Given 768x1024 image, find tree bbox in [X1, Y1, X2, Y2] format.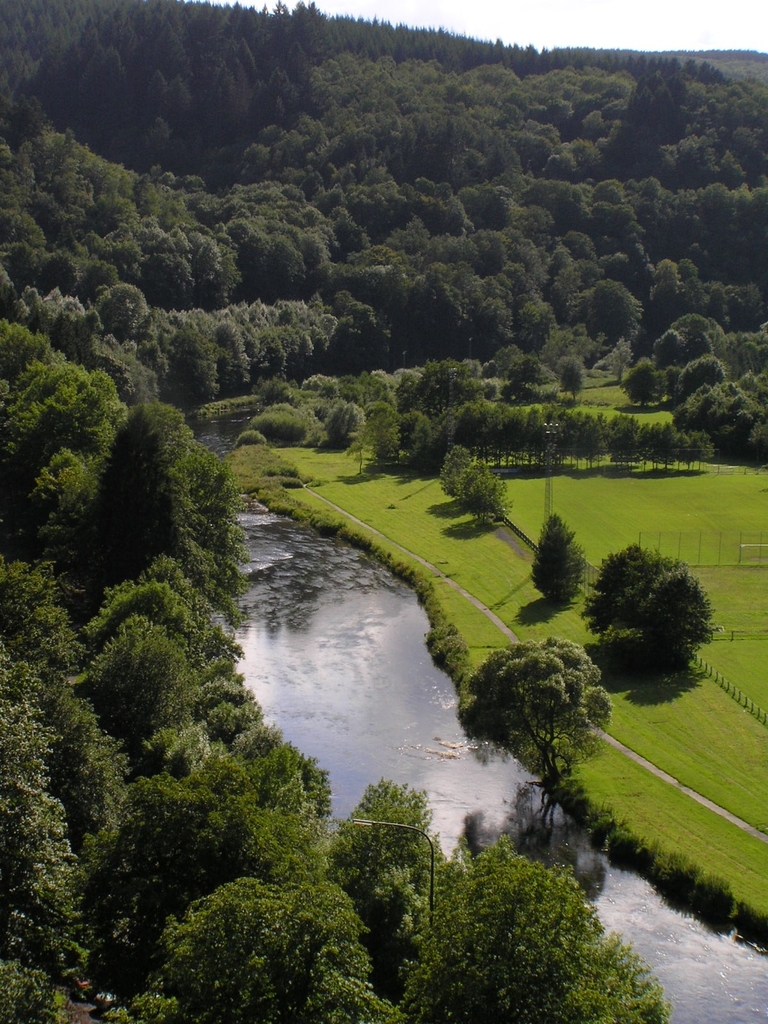
[458, 455, 513, 527].
